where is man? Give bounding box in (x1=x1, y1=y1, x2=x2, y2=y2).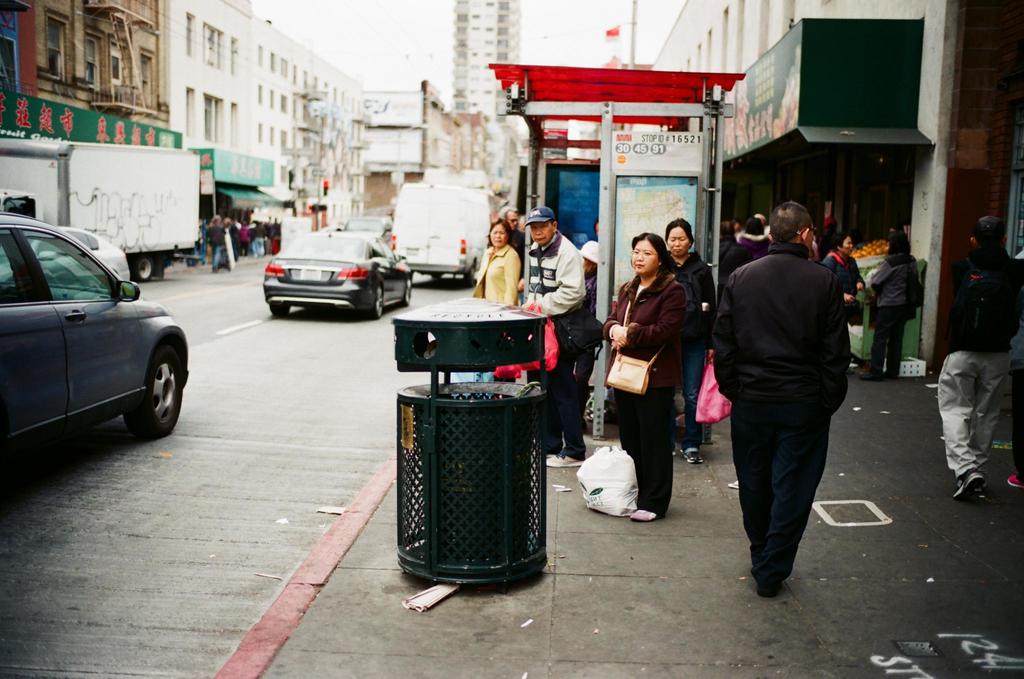
(x1=525, y1=210, x2=589, y2=465).
